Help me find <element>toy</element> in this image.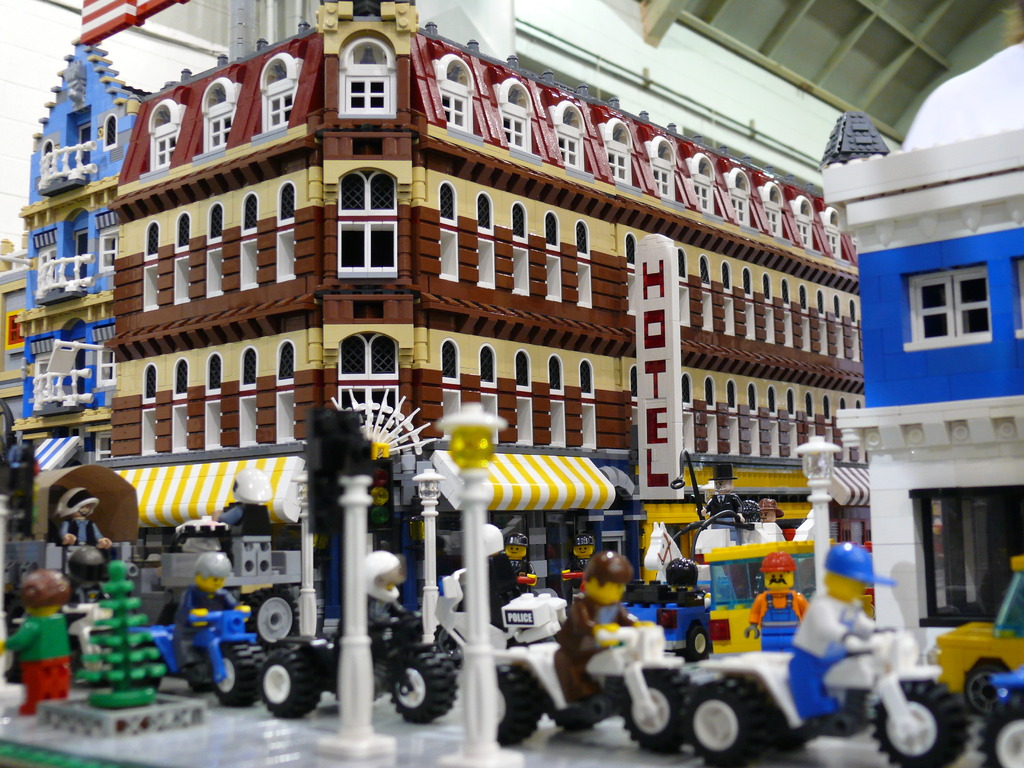
Found it: 0,555,86,715.
